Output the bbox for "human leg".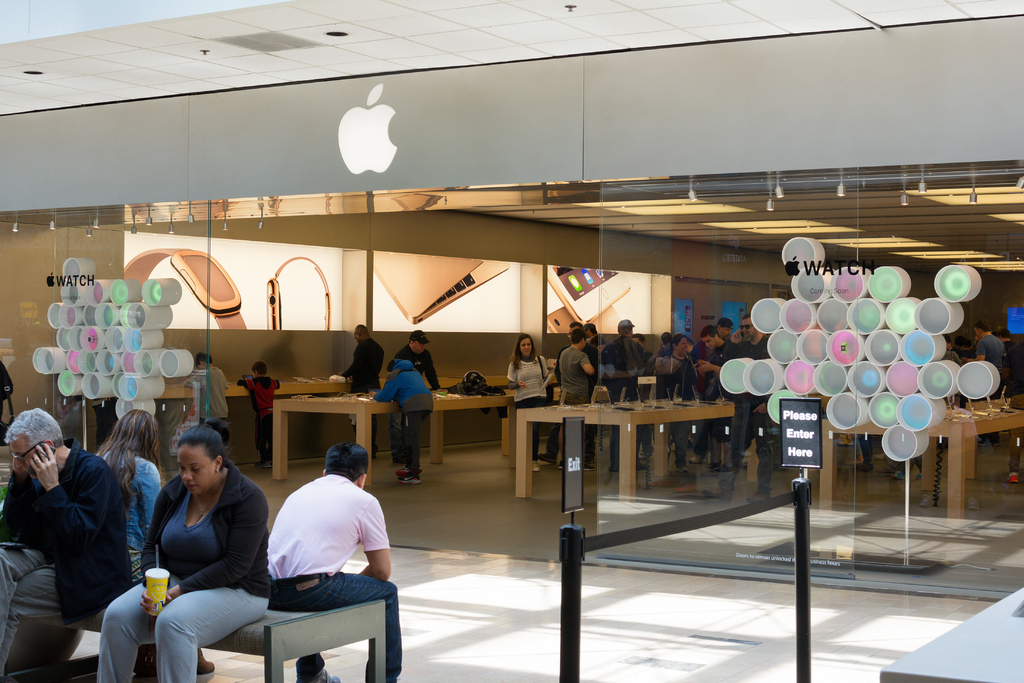
bbox(99, 582, 163, 682).
